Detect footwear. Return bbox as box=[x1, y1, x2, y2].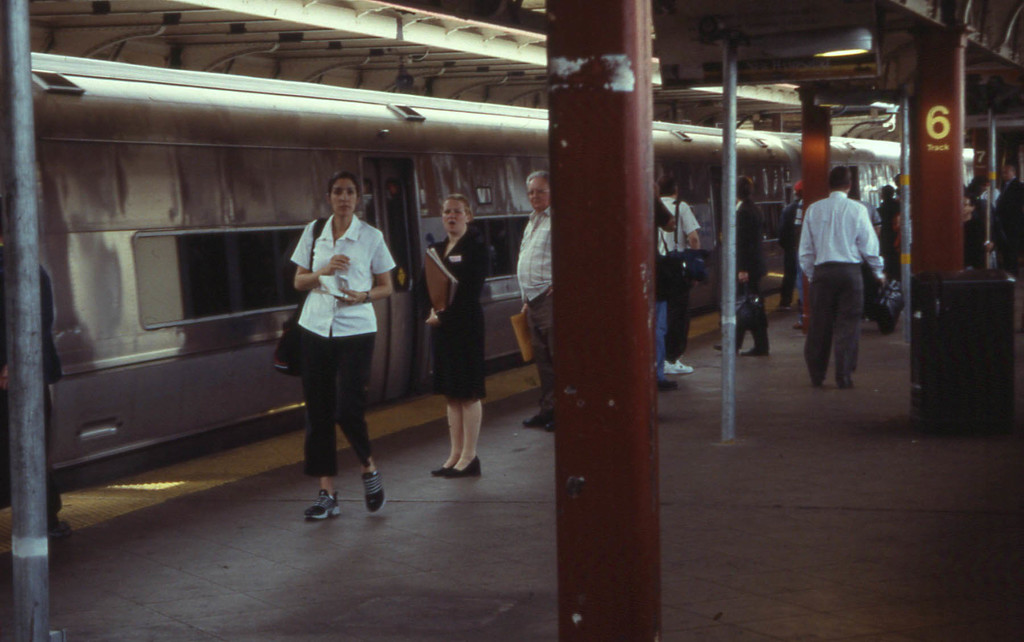
box=[430, 462, 452, 478].
